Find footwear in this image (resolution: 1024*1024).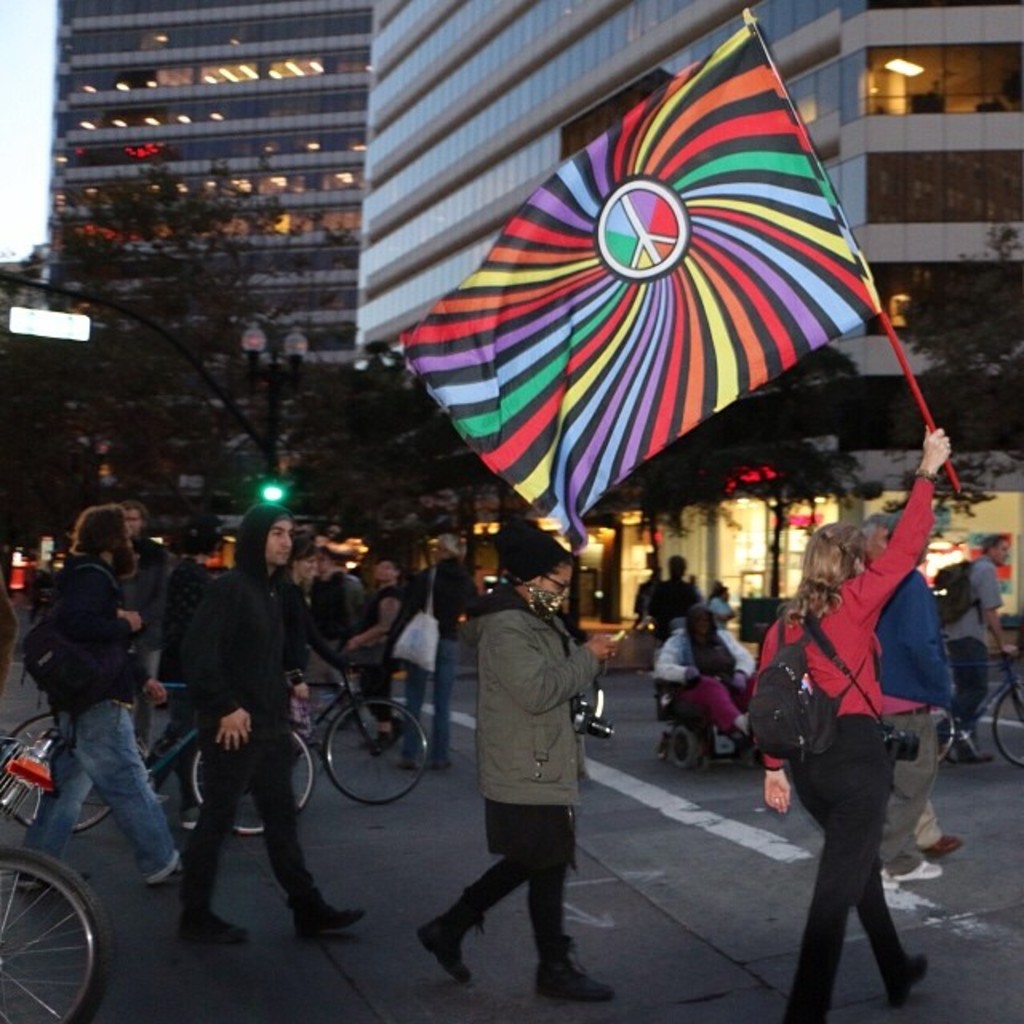
[920,827,965,859].
